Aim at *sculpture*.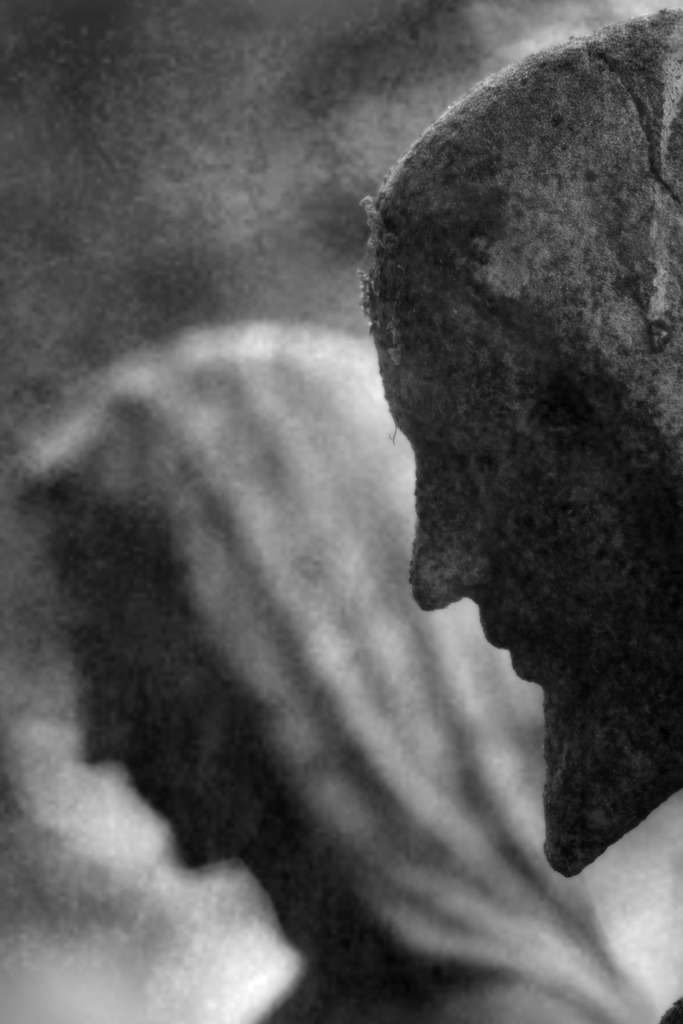
Aimed at 0:319:664:1023.
